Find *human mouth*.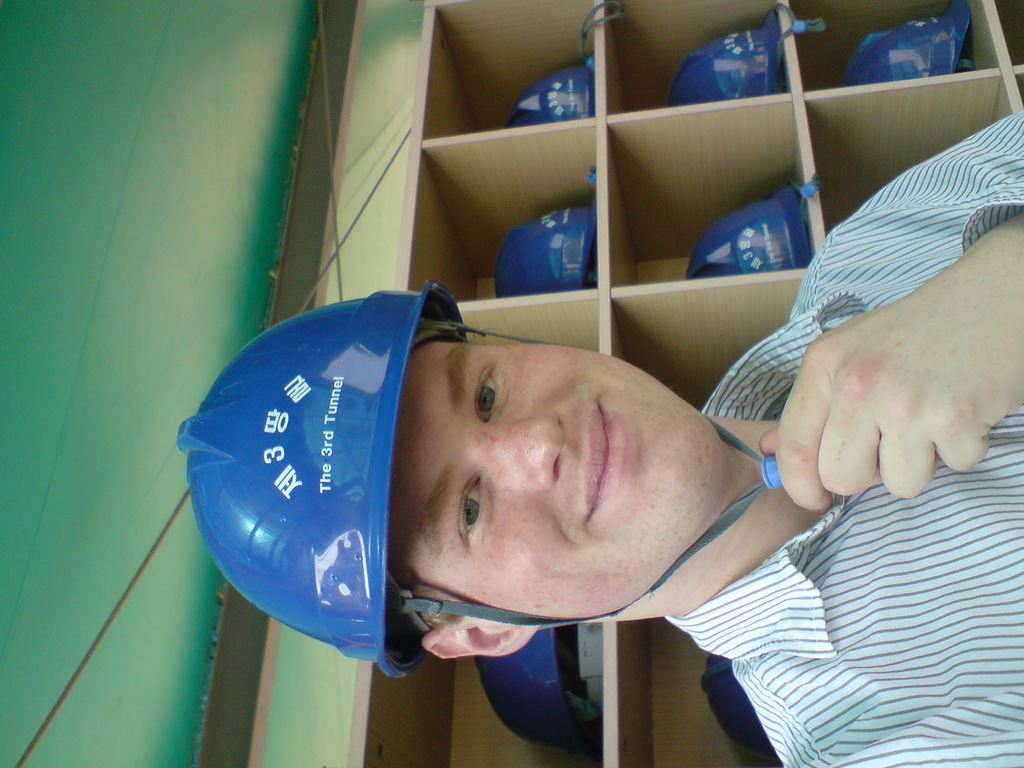
<box>585,401,630,515</box>.
